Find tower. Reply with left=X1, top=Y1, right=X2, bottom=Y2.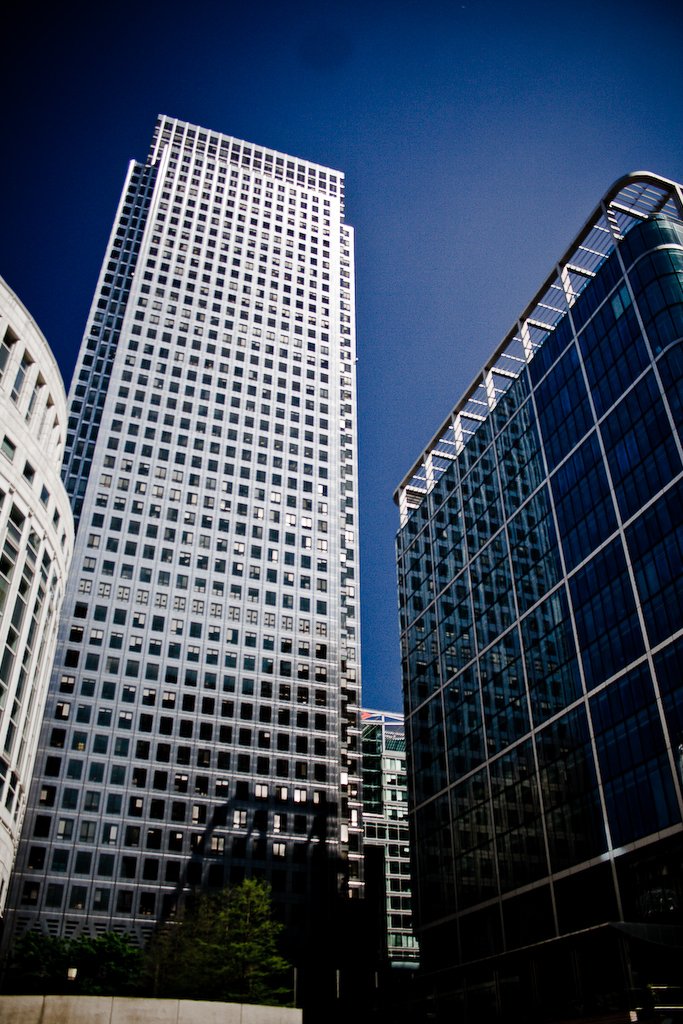
left=360, top=140, right=680, bottom=852.
